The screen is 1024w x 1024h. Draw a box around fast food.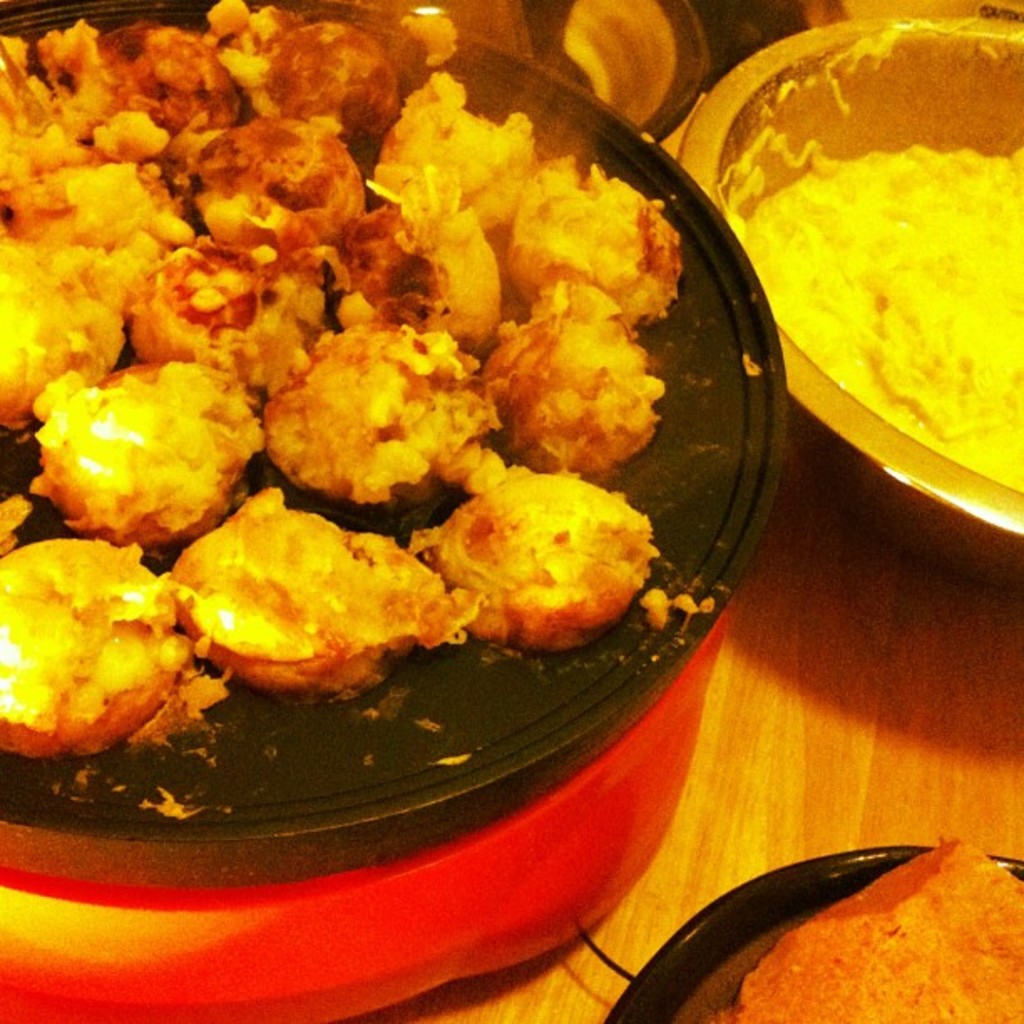
x1=716 y1=842 x2=1022 y2=1022.
